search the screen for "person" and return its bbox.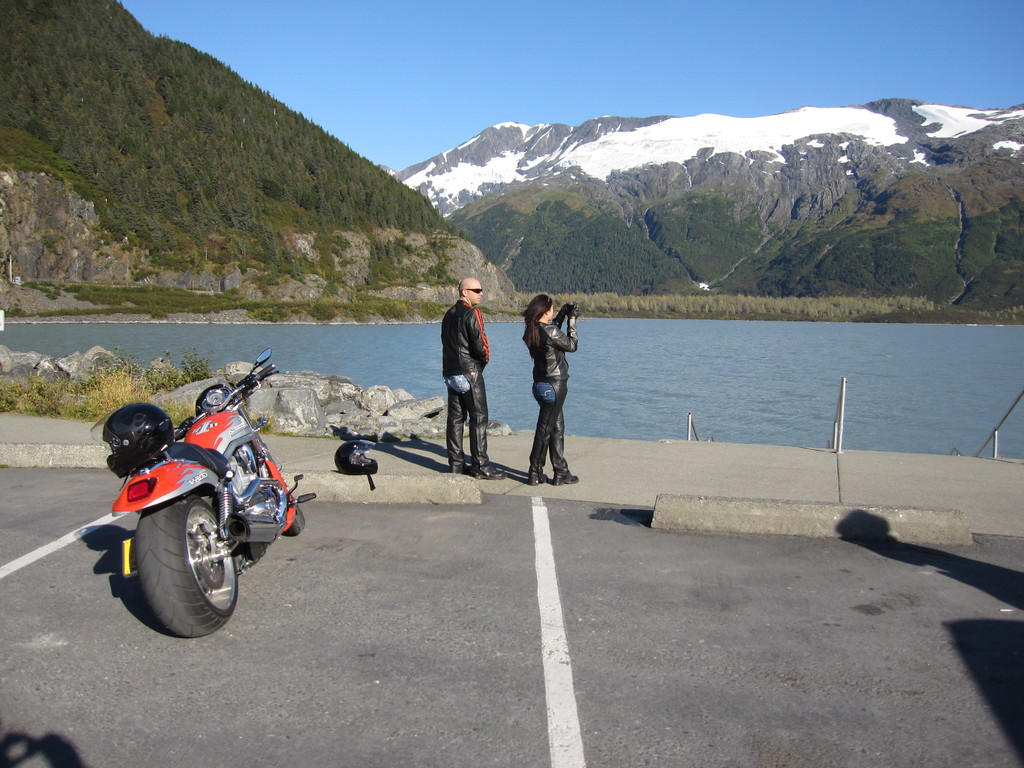
Found: left=438, top=271, right=508, bottom=479.
